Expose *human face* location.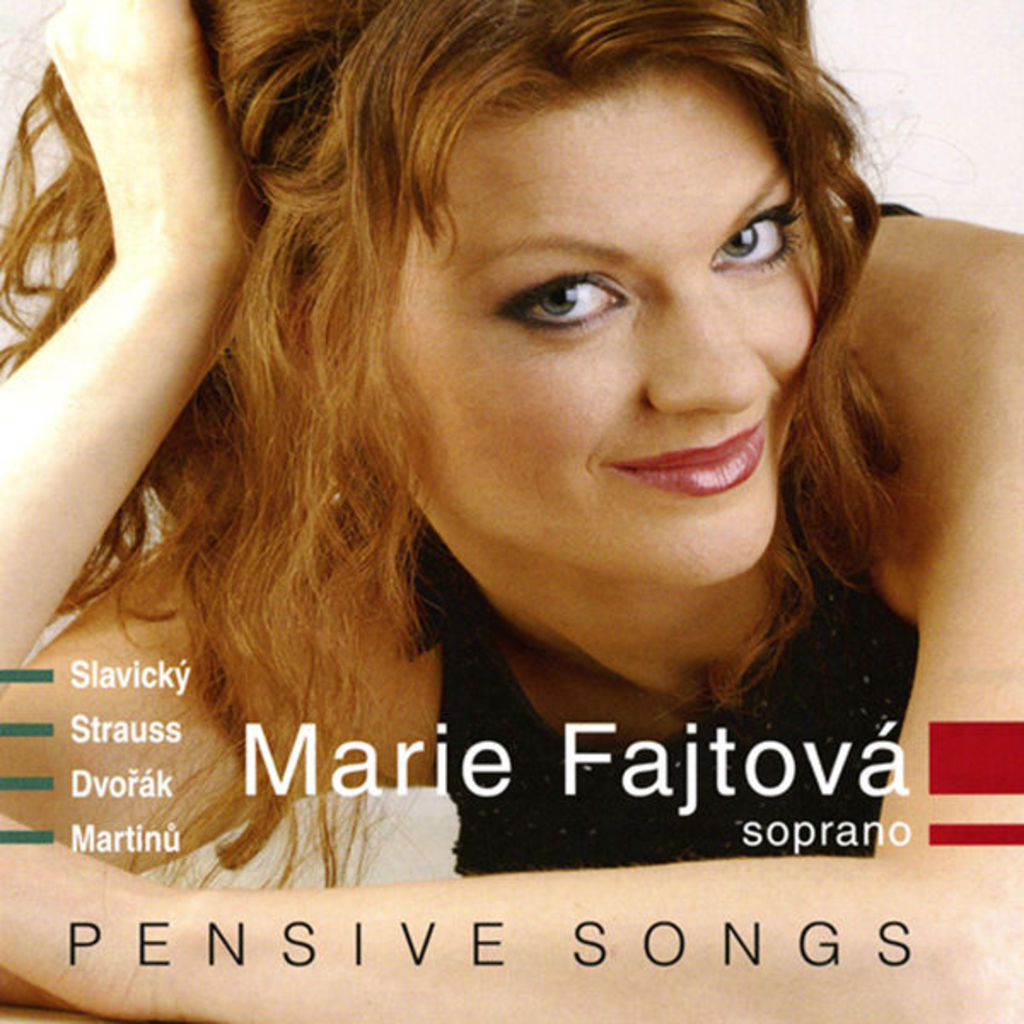
Exposed at <box>375,75,829,584</box>.
